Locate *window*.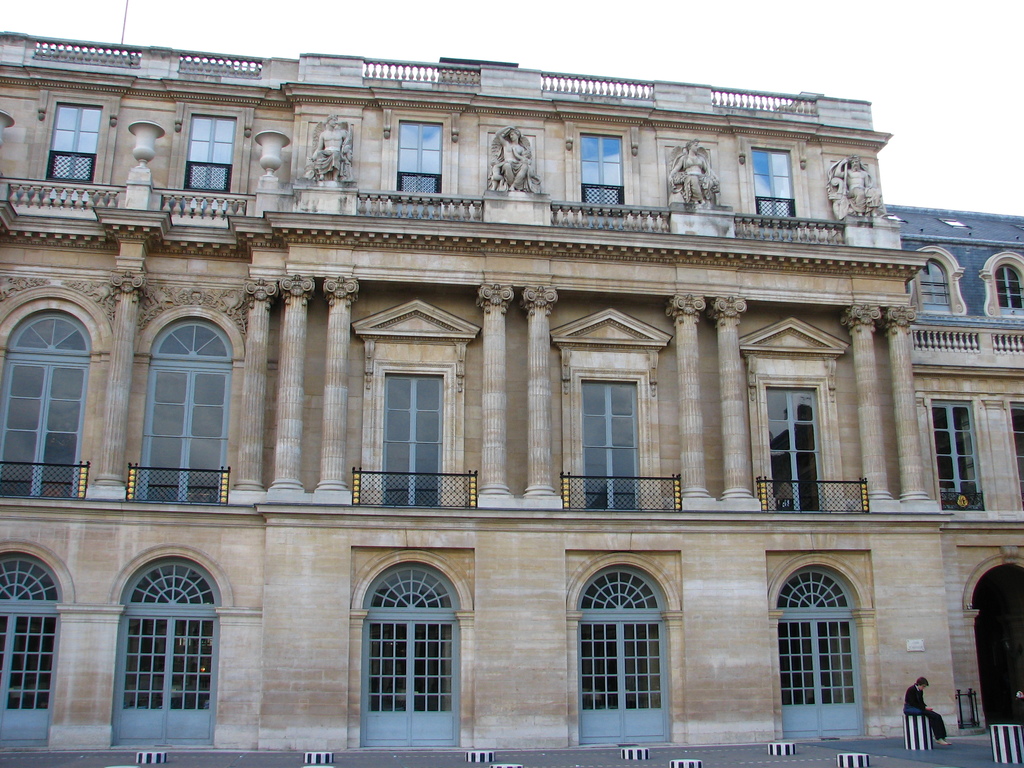
Bounding box: {"left": 741, "top": 143, "right": 806, "bottom": 243}.
